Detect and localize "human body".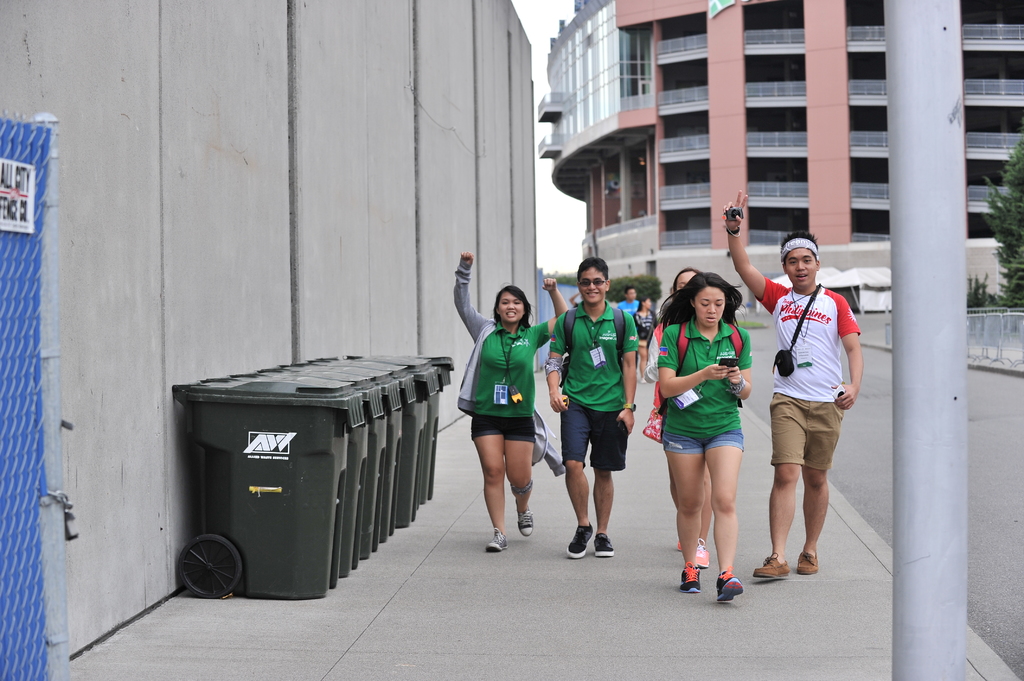
Localized at l=545, t=291, r=640, b=557.
